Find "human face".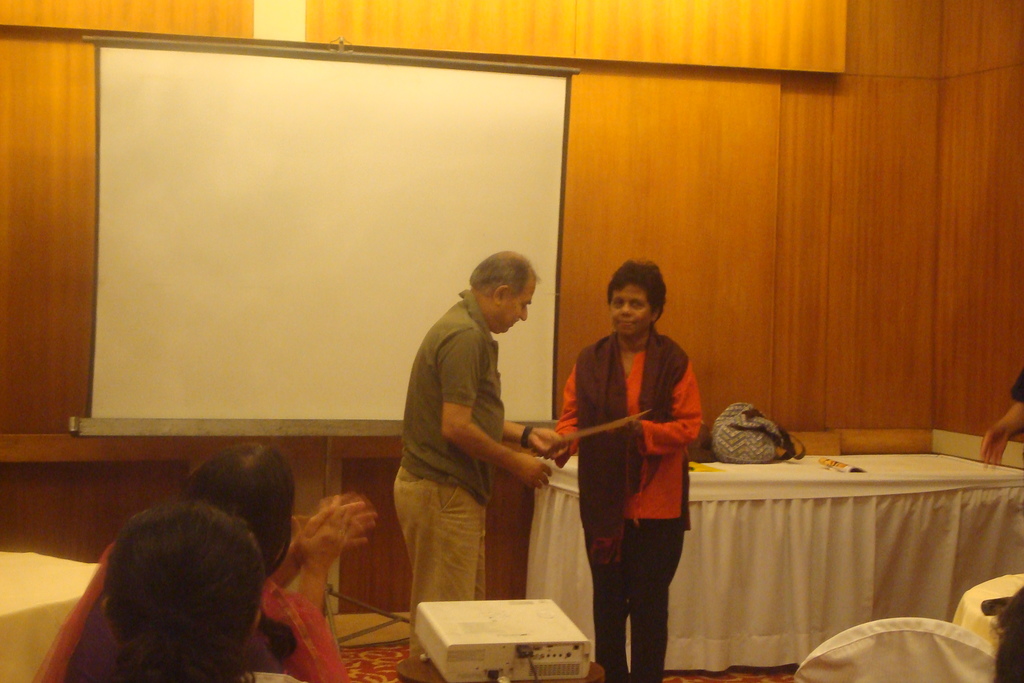
pyautogui.locateOnScreen(614, 288, 653, 339).
